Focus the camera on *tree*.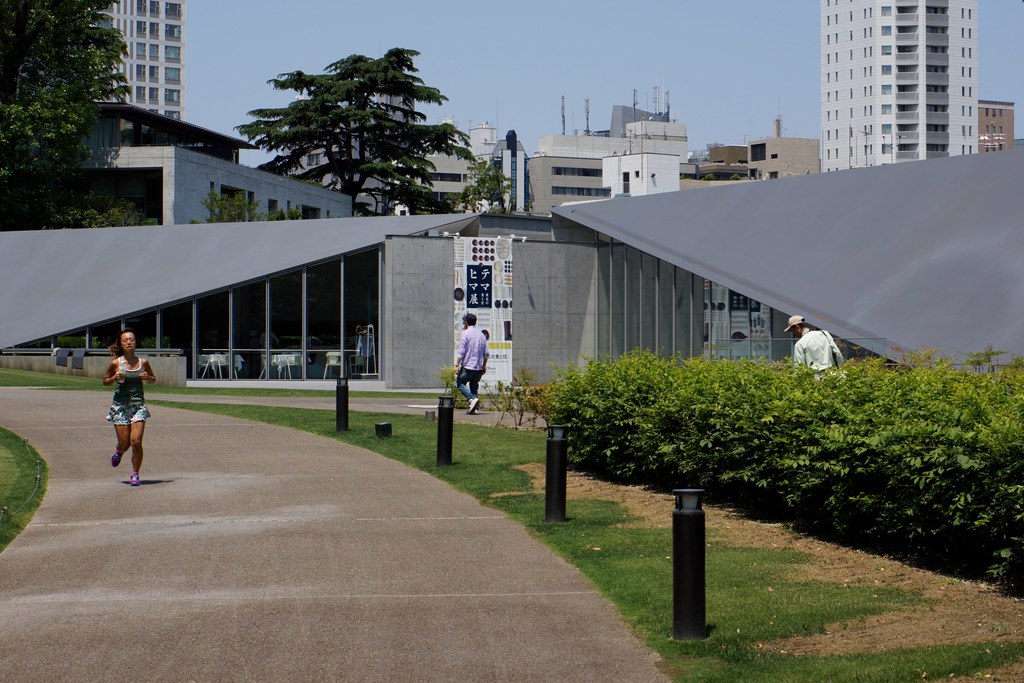
Focus region: (left=1, top=0, right=141, bottom=229).
